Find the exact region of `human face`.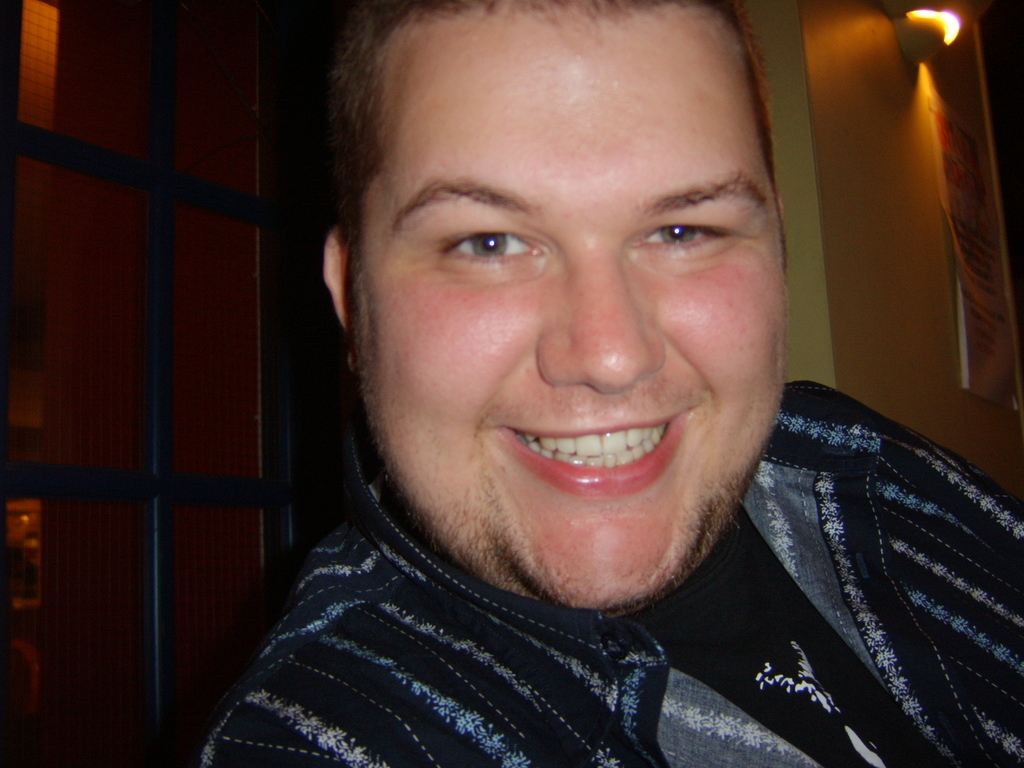
Exact region: bbox(353, 19, 789, 611).
